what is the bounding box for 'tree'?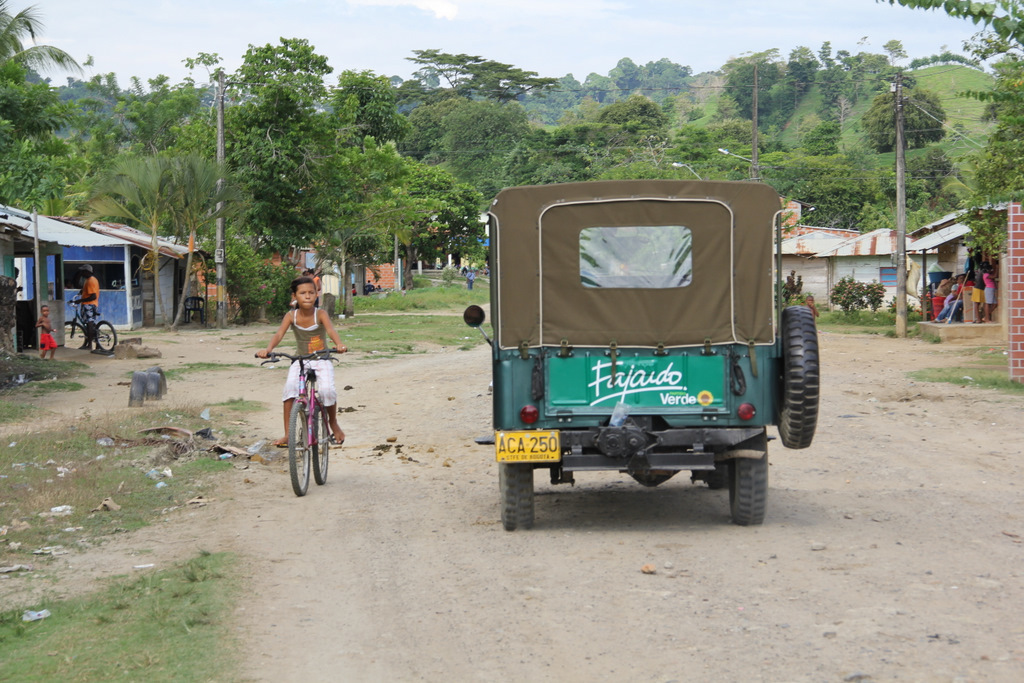
box(207, 48, 337, 268).
